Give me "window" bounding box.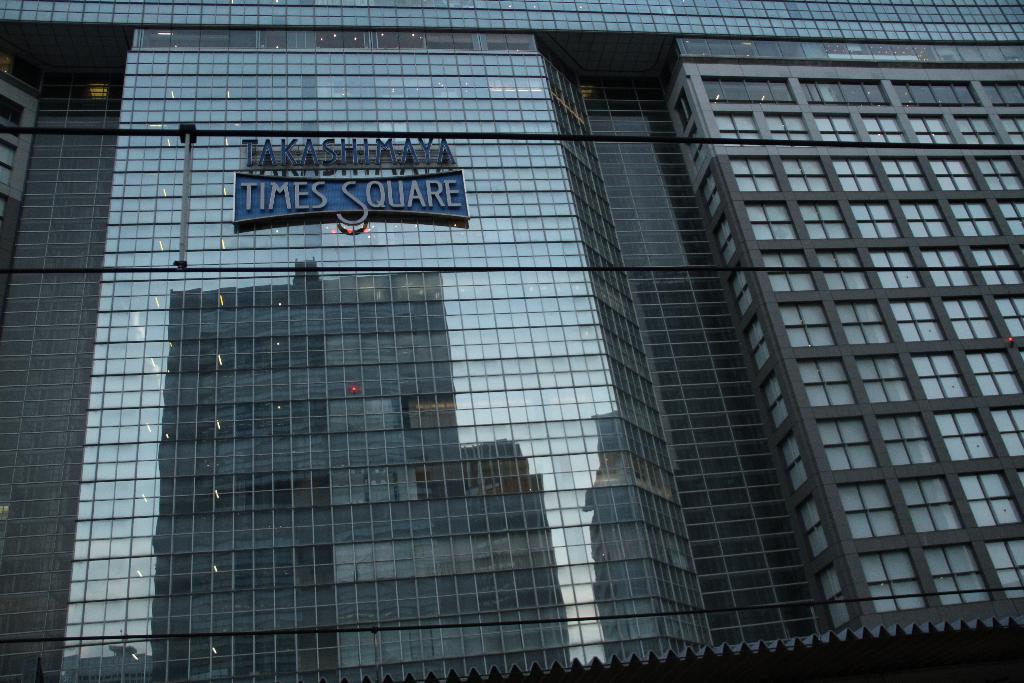
box(1, 92, 33, 140).
